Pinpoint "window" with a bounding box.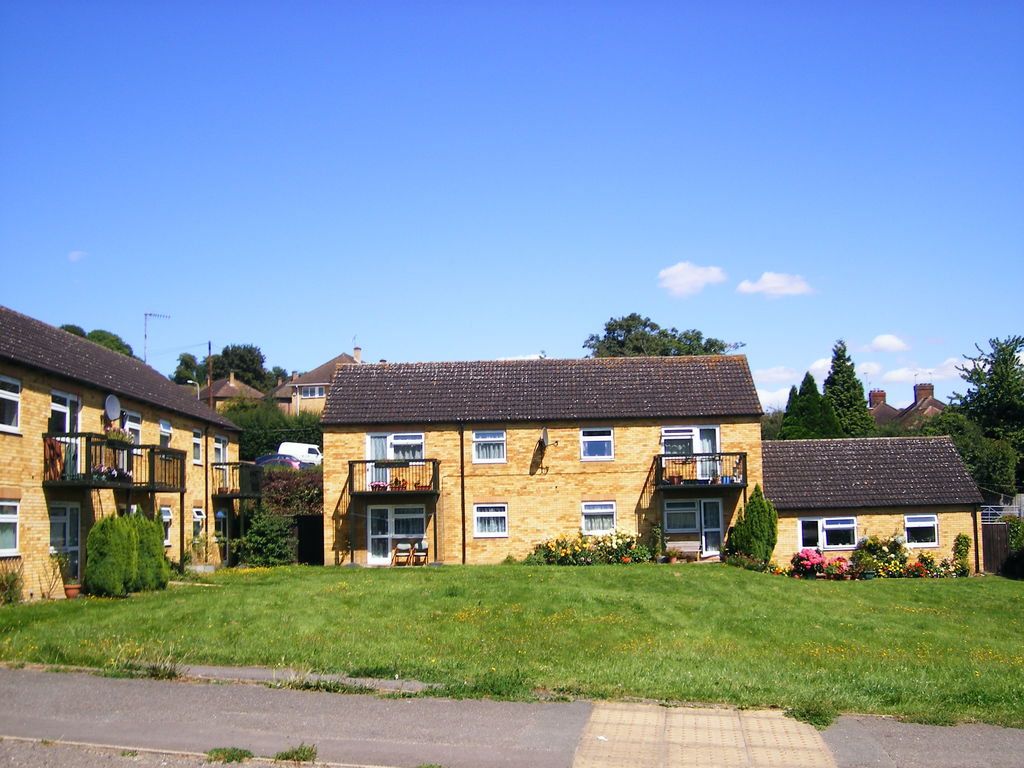
x1=211 y1=513 x2=228 y2=534.
